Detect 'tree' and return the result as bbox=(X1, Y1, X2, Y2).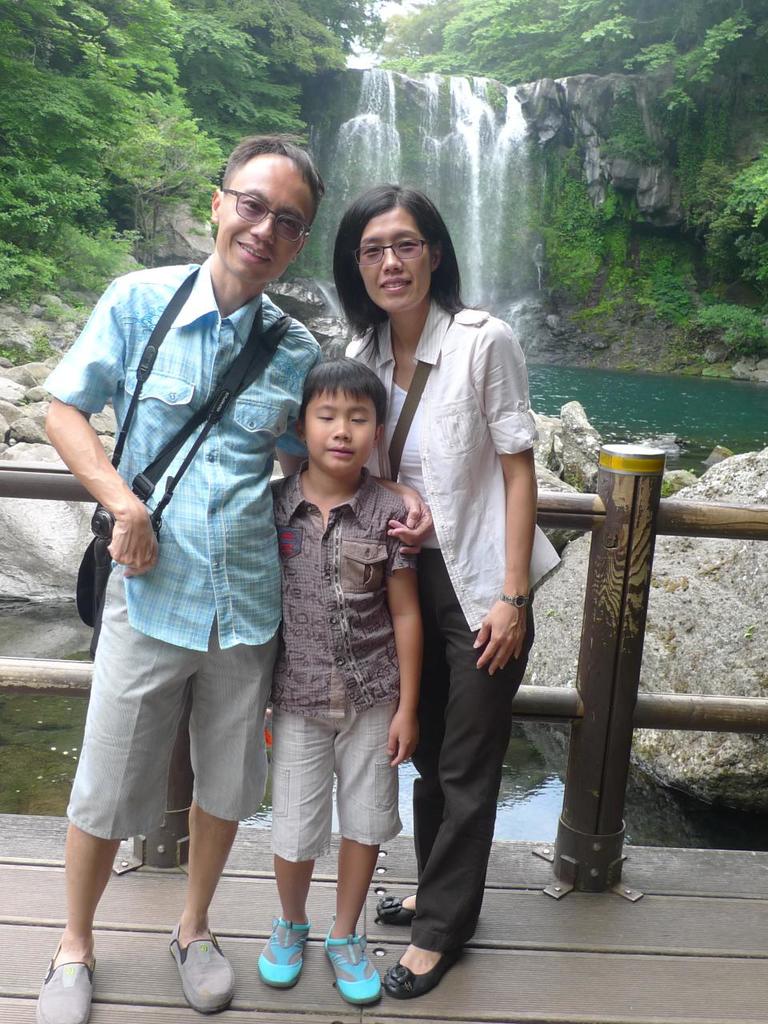
bbox=(450, 0, 767, 98).
